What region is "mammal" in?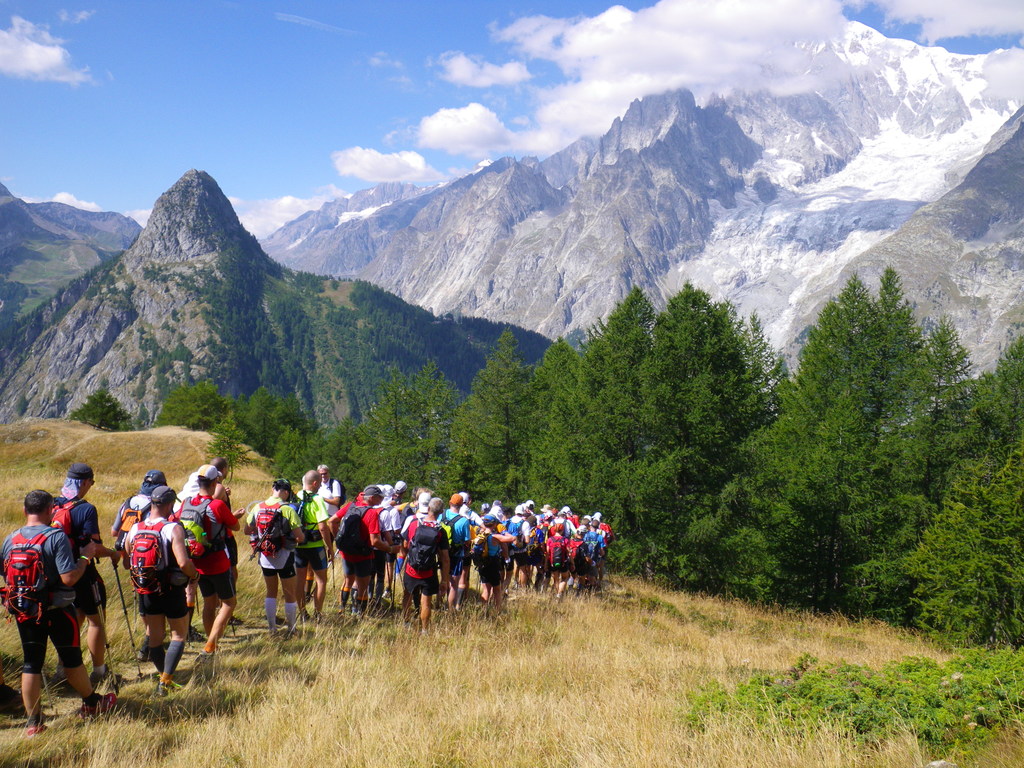
[184, 450, 229, 628].
